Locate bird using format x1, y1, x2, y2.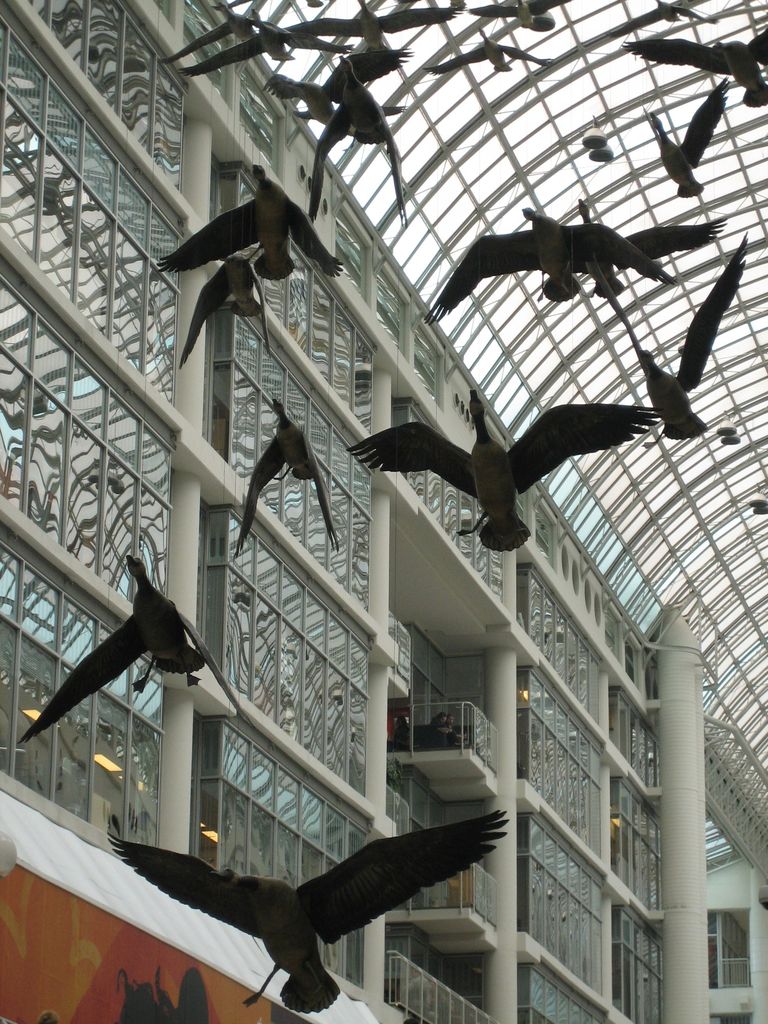
287, 0, 464, 49.
